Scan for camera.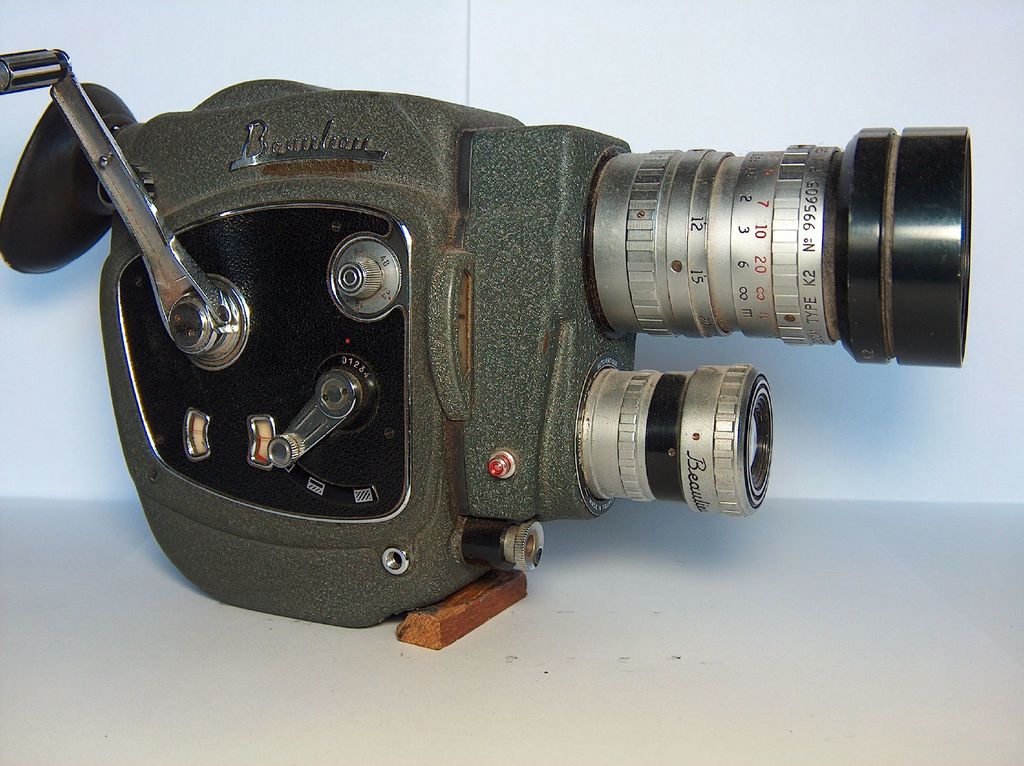
Scan result: 0,47,973,632.
